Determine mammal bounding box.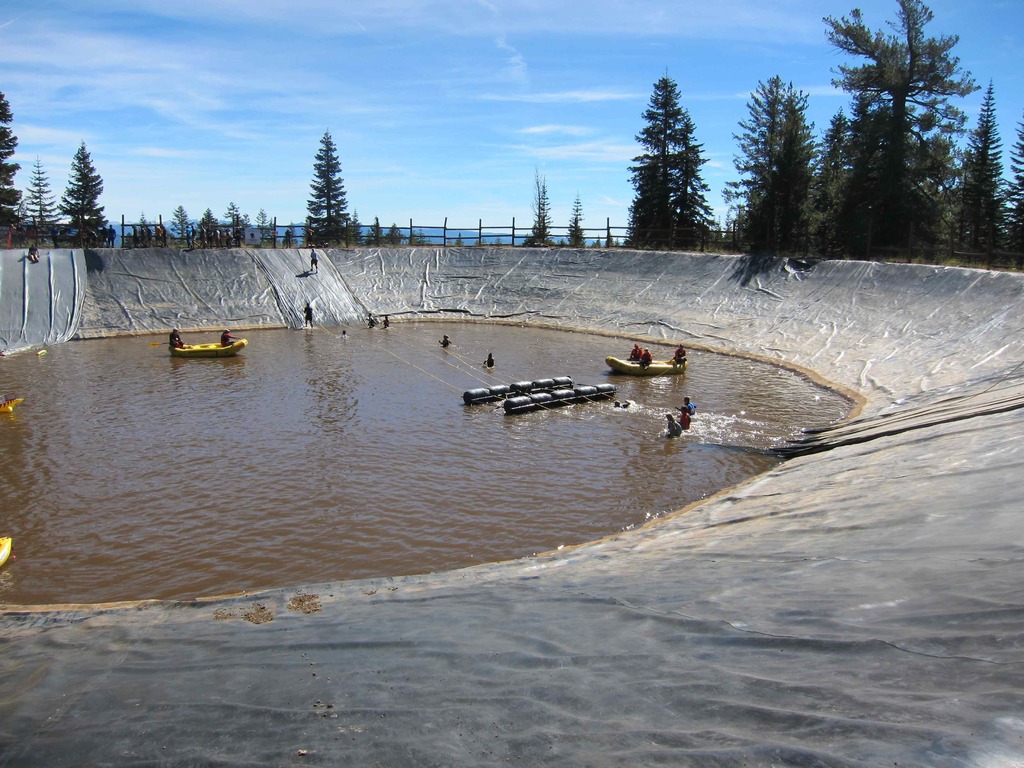
Determined: {"x1": 25, "y1": 239, "x2": 41, "y2": 263}.
